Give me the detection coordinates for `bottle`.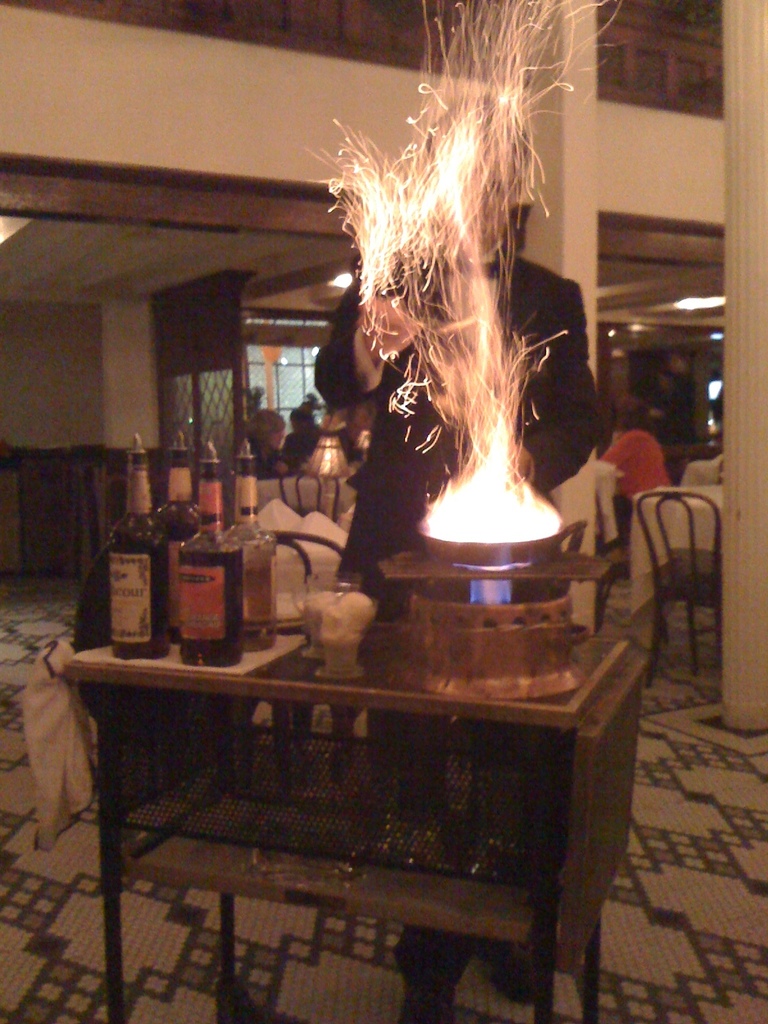
(left=107, top=449, right=164, bottom=659).
